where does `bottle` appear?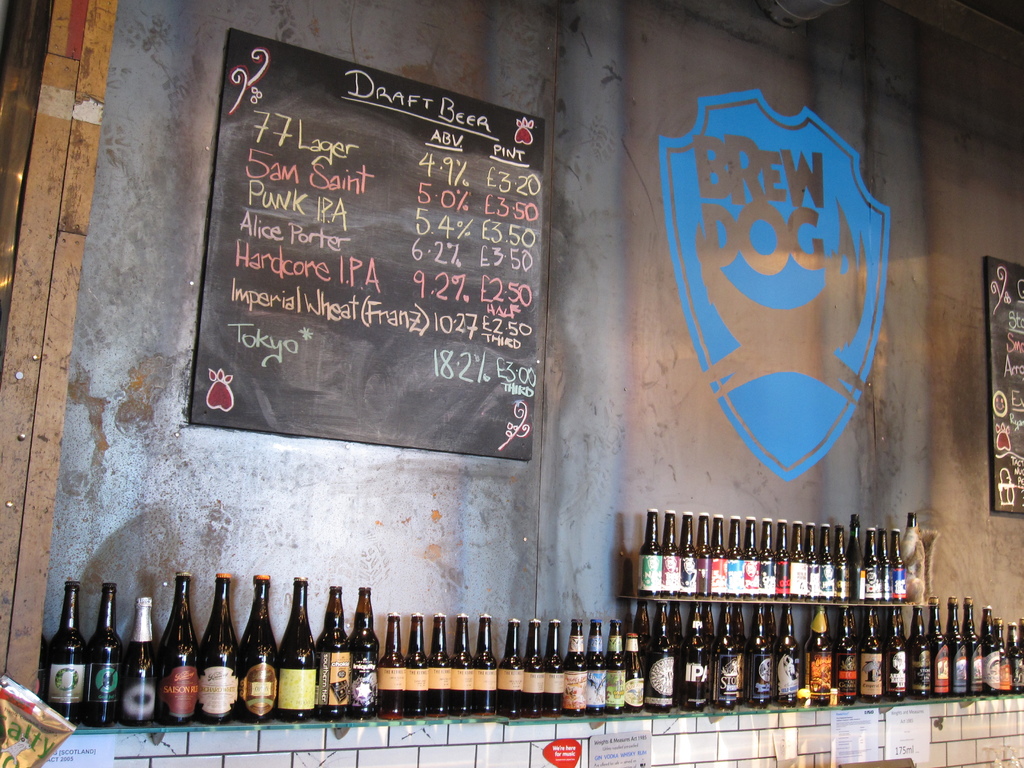
Appears at 682,603,704,714.
